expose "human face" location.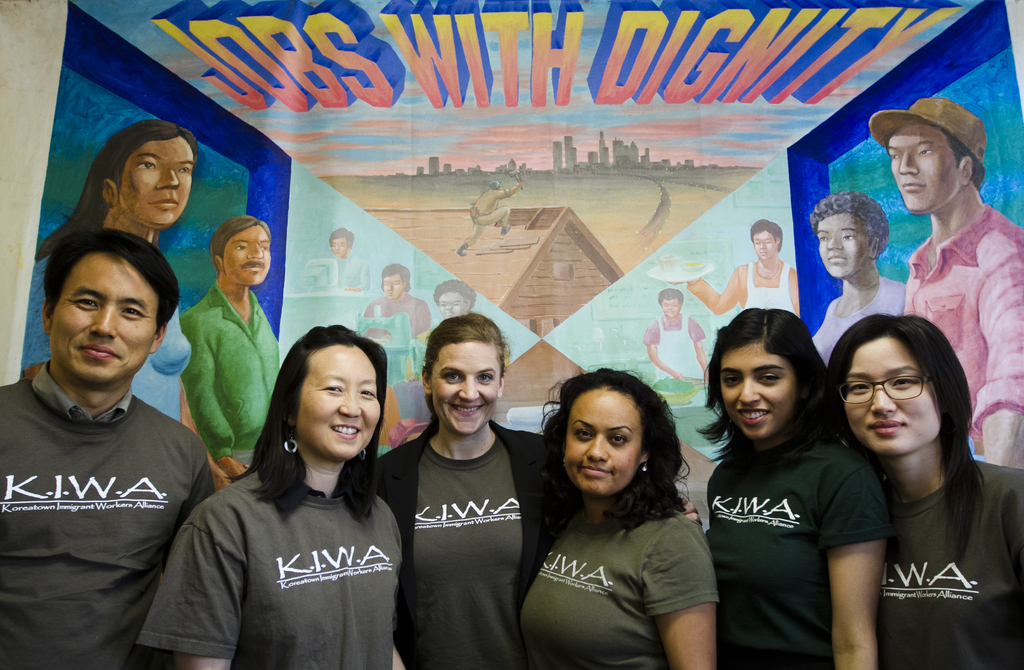
Exposed at [x1=893, y1=129, x2=961, y2=212].
